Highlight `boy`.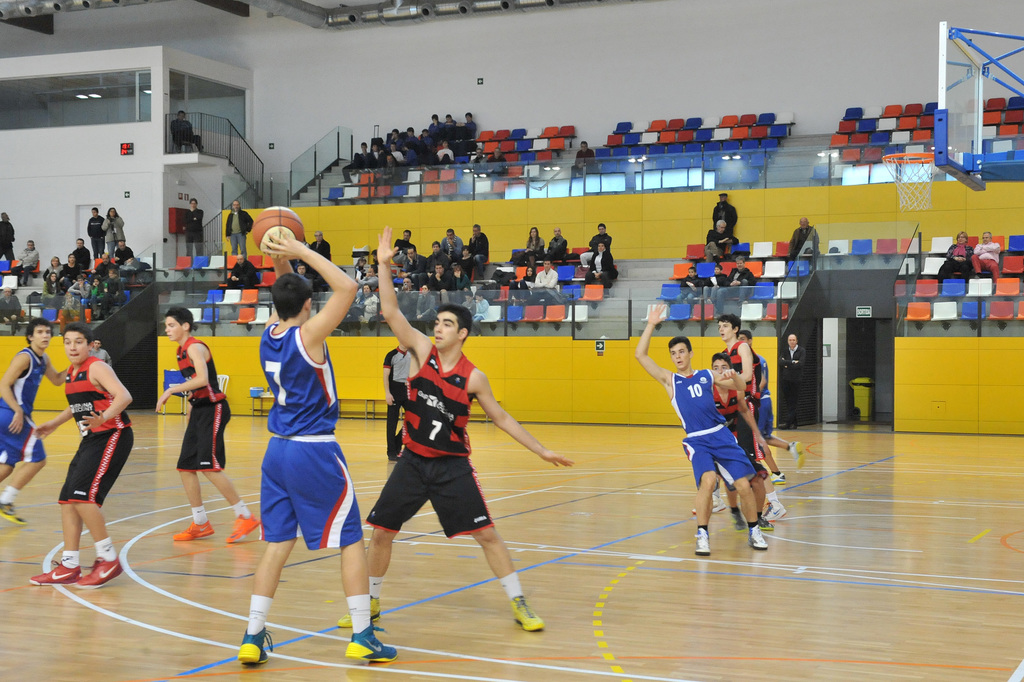
Highlighted region: <bbox>222, 228, 369, 643</bbox>.
